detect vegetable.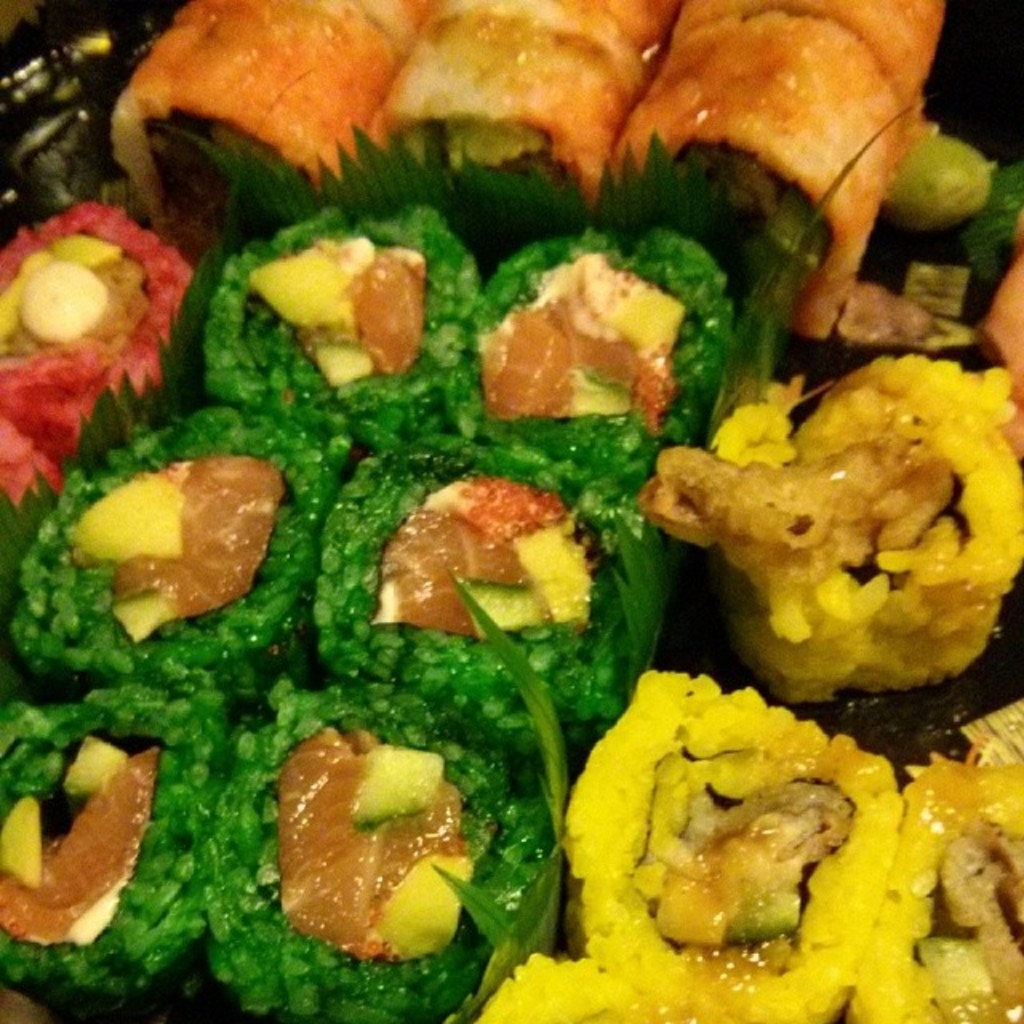
Detected at locate(242, 706, 570, 981).
